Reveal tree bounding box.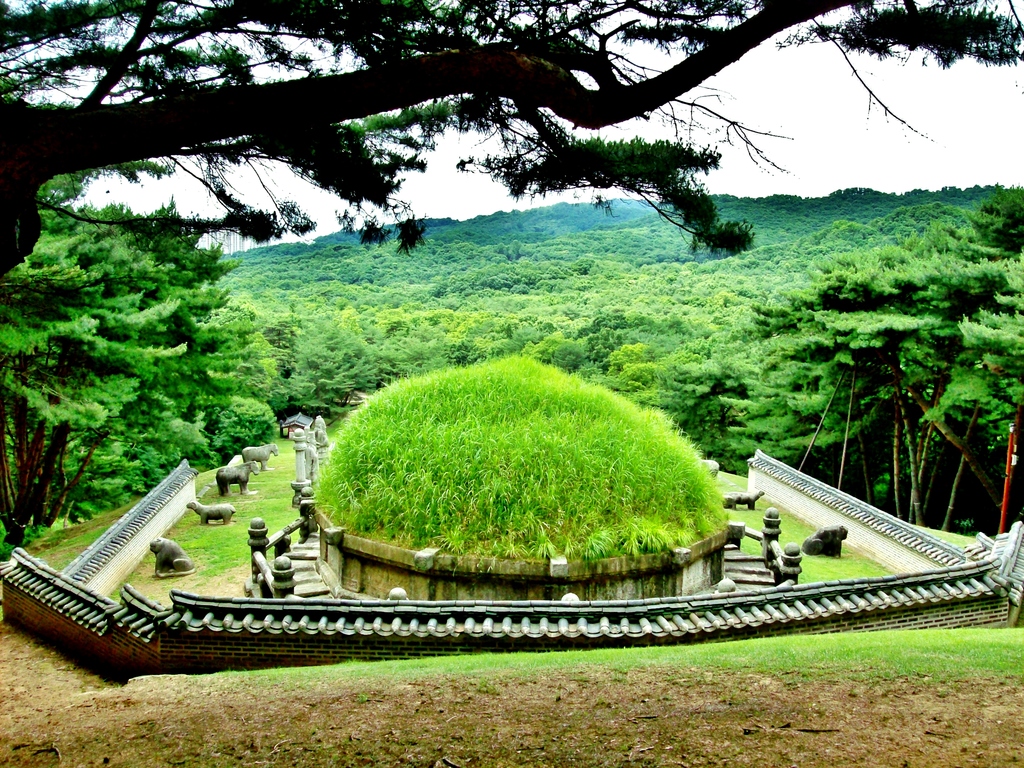
Revealed: {"x1": 0, "y1": 0, "x2": 1023, "y2": 274}.
